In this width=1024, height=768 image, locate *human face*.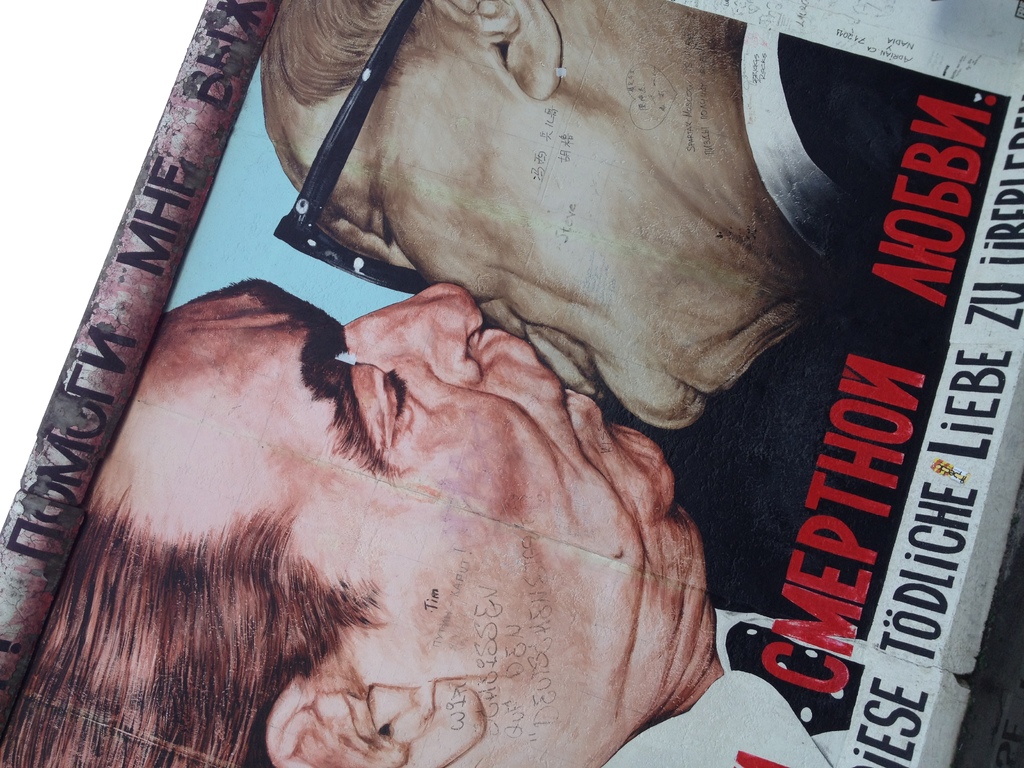
Bounding box: locate(281, 100, 788, 442).
